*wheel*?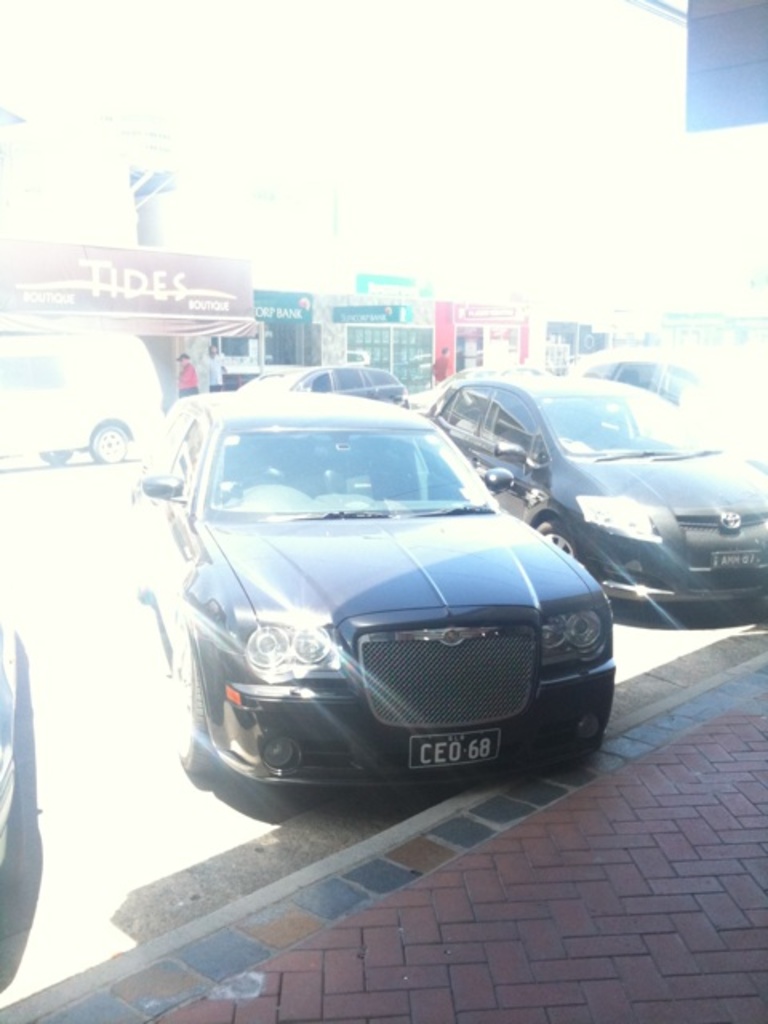
rect(162, 626, 226, 776)
